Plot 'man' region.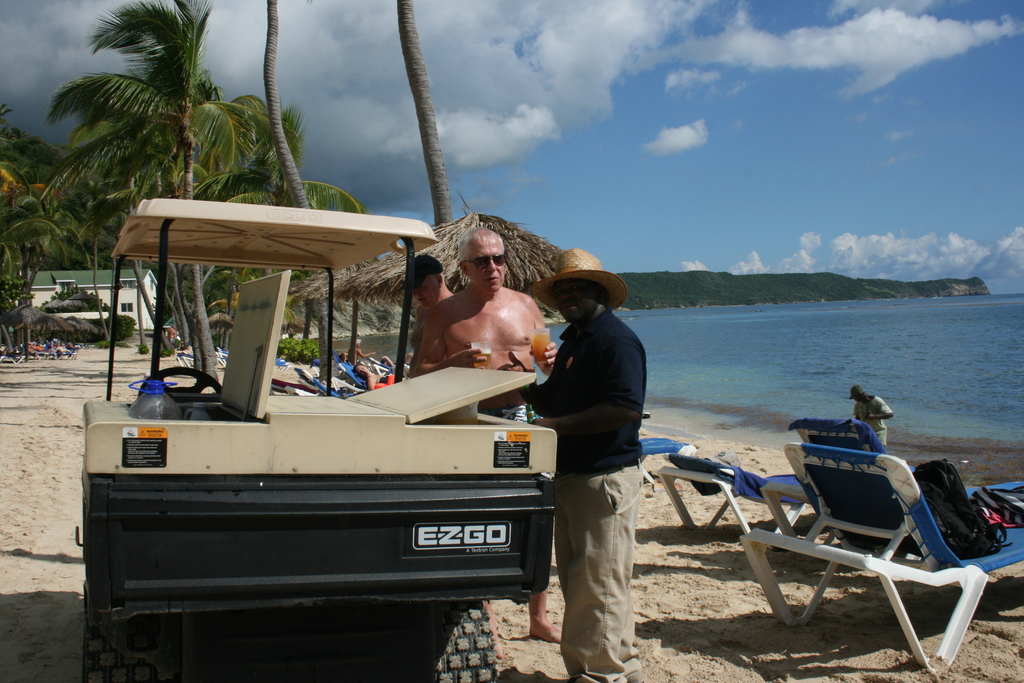
Plotted at <bbox>408, 228, 557, 632</bbox>.
